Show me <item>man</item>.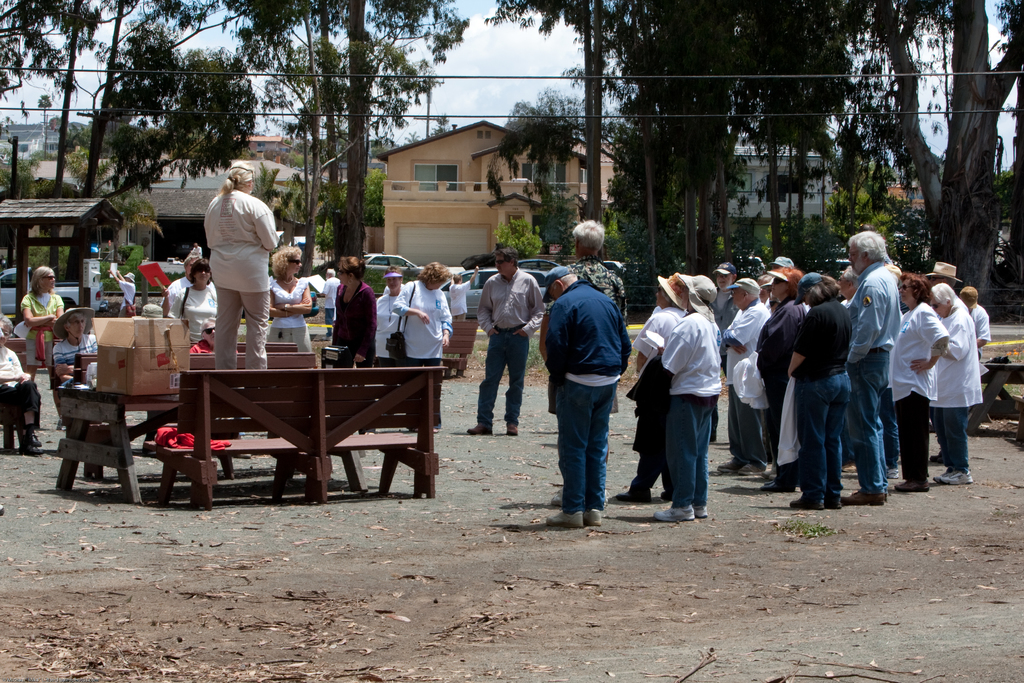
<item>man</item> is here: <bbox>923, 282, 985, 488</bbox>.
